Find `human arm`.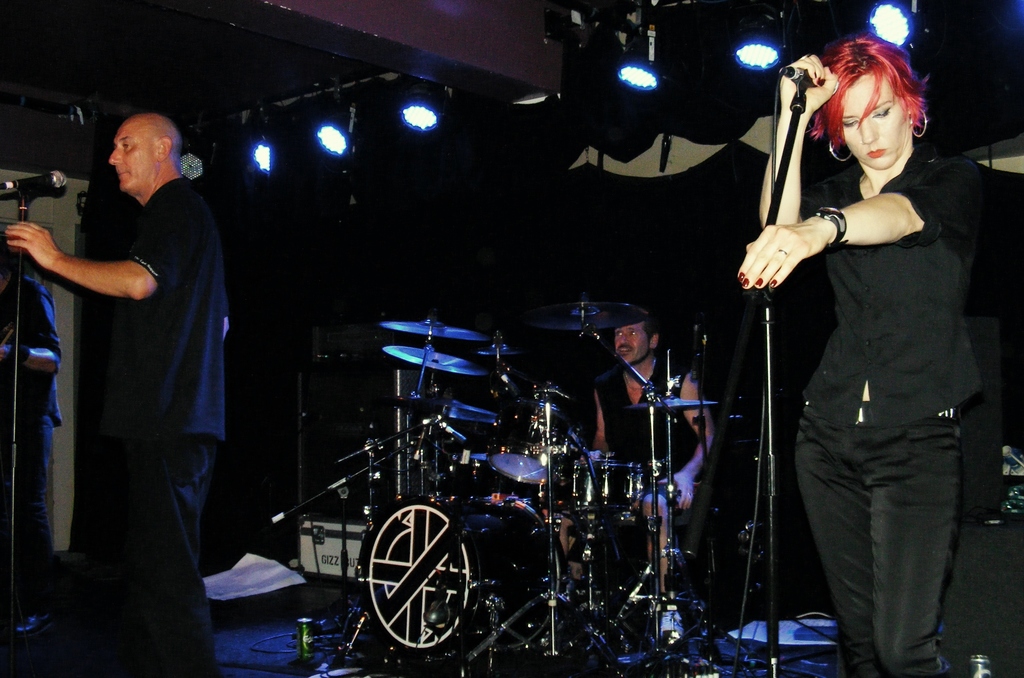
Rect(735, 155, 965, 286).
